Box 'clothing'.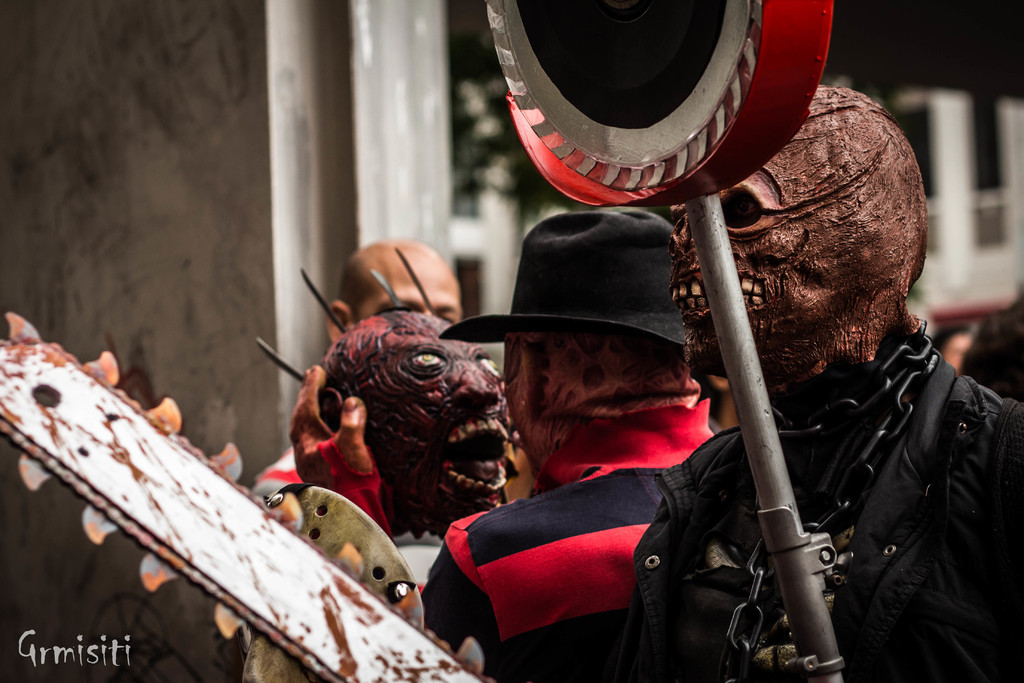
(left=417, top=399, right=721, bottom=682).
